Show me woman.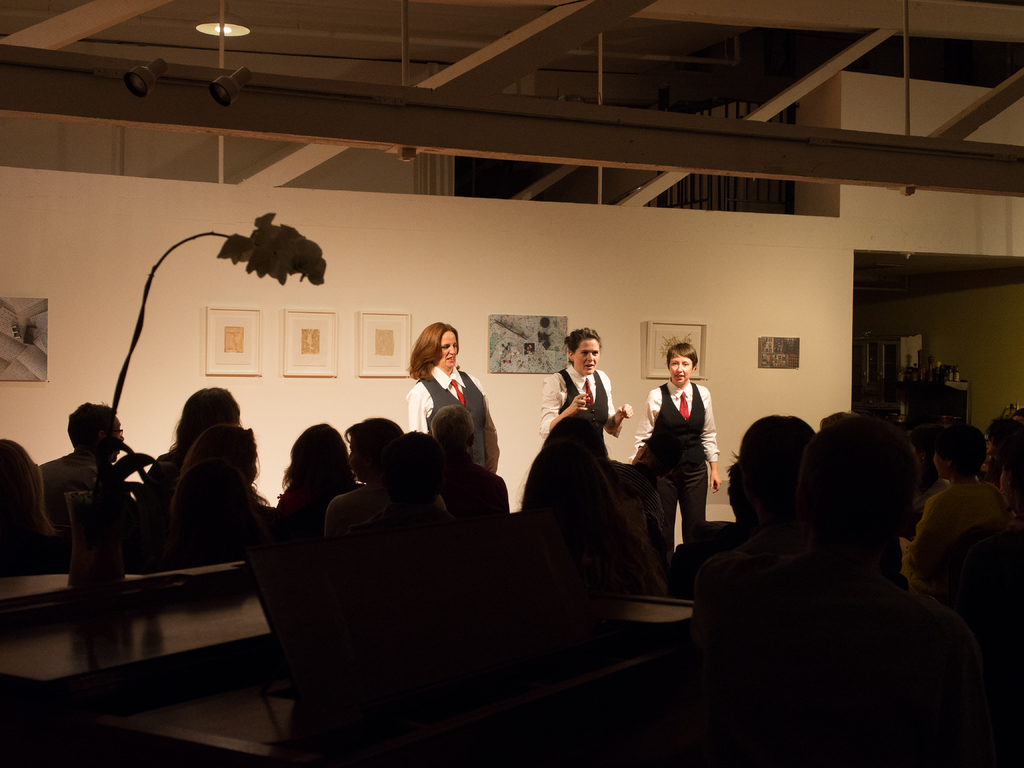
woman is here: [x1=902, y1=423, x2=1014, y2=596].
